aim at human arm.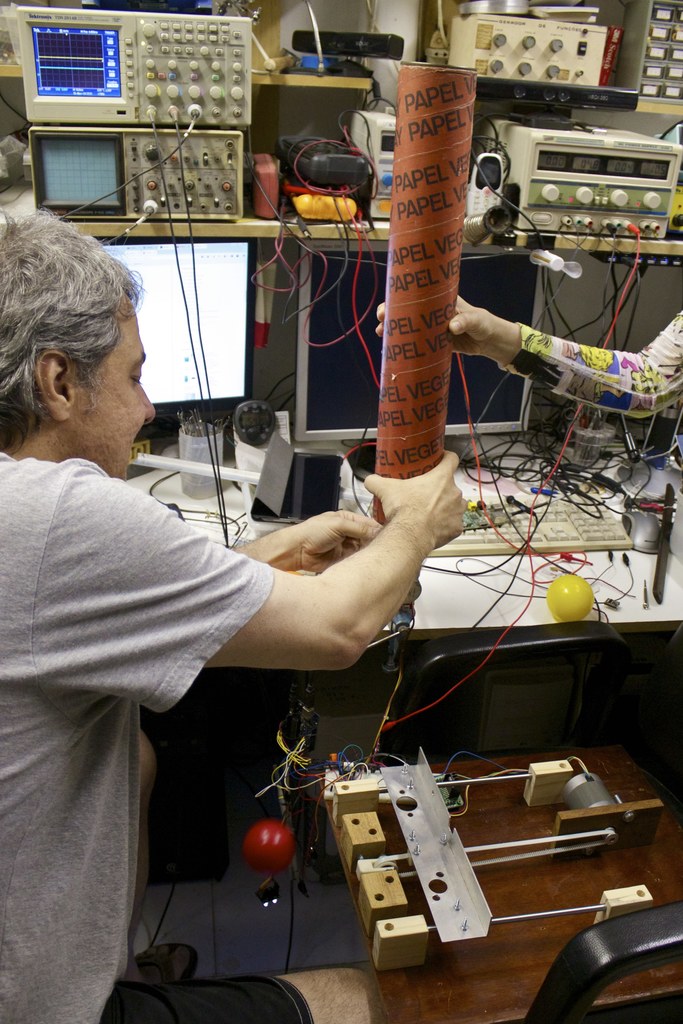
Aimed at region(224, 506, 388, 581).
